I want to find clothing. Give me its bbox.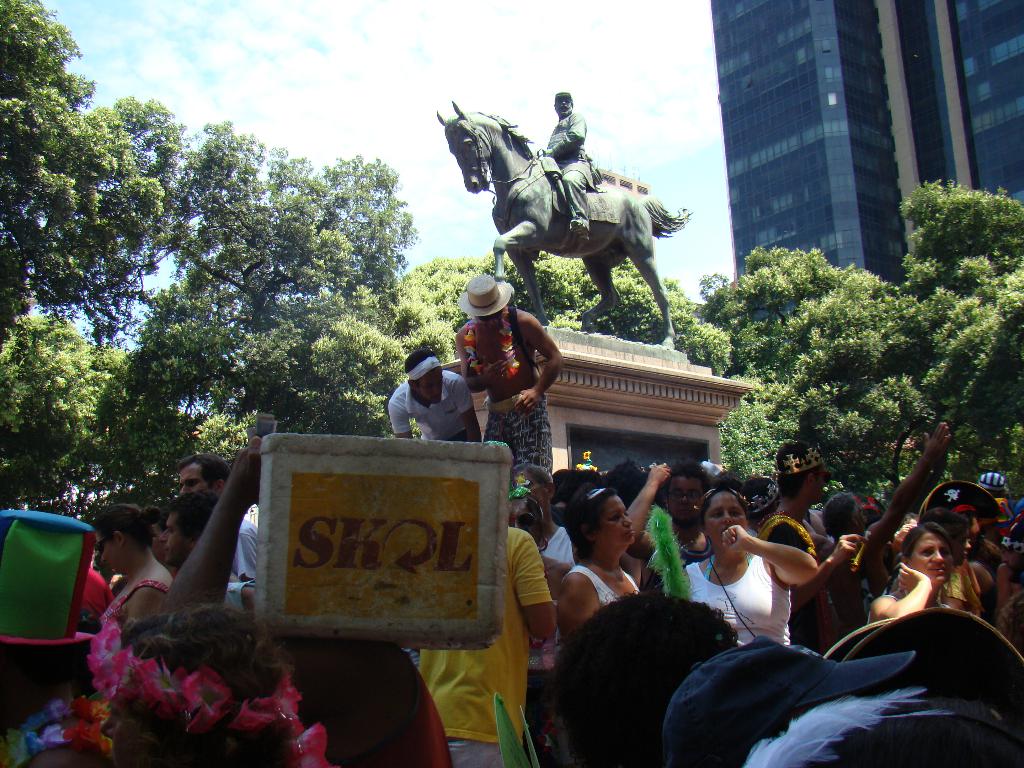
(left=646, top=508, right=694, bottom=610).
